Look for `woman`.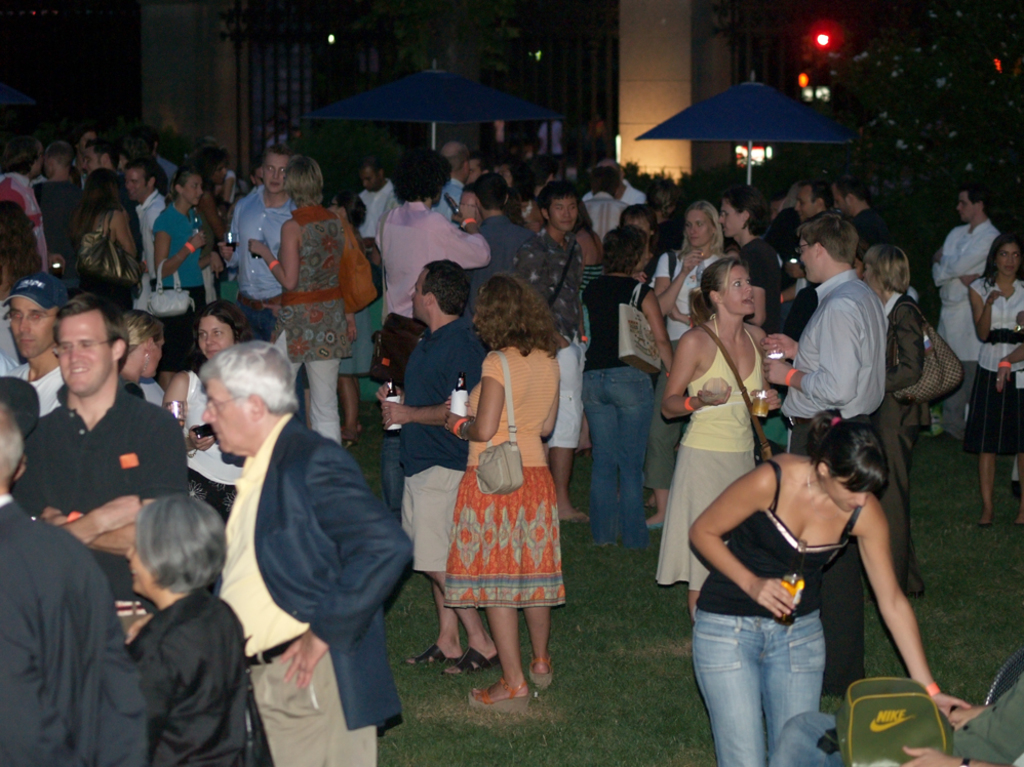
Found: pyautogui.locateOnScreen(580, 225, 677, 552).
